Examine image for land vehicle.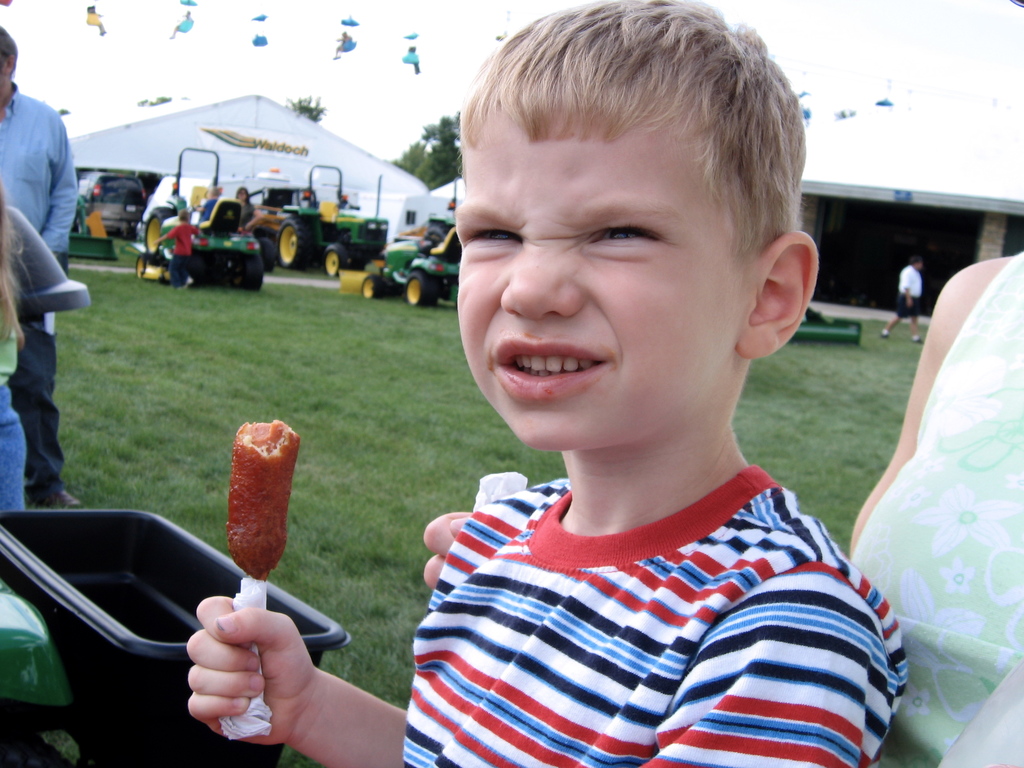
Examination result: 76, 171, 148, 236.
